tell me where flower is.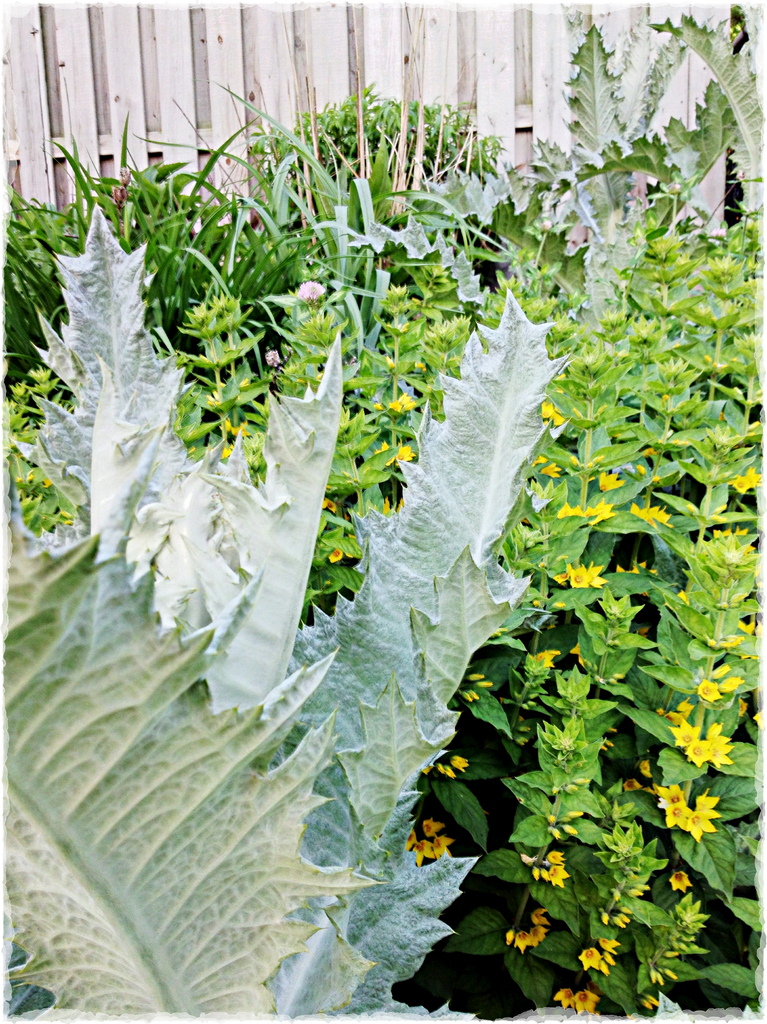
flower is at bbox=[536, 648, 558, 667].
